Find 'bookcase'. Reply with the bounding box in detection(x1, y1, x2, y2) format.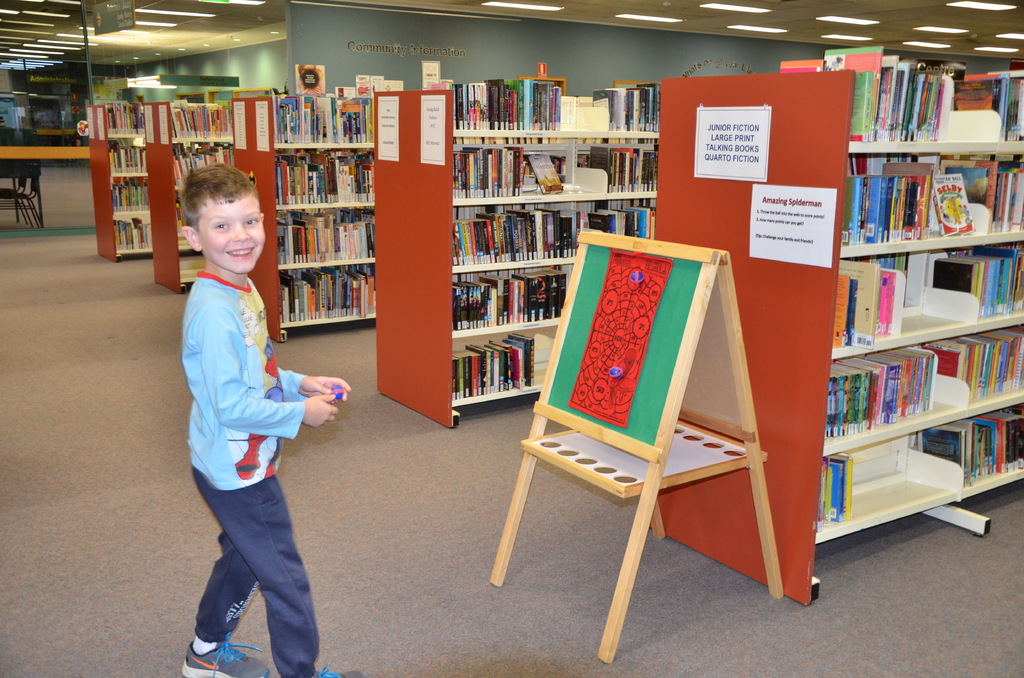
detection(801, 44, 1023, 590).
